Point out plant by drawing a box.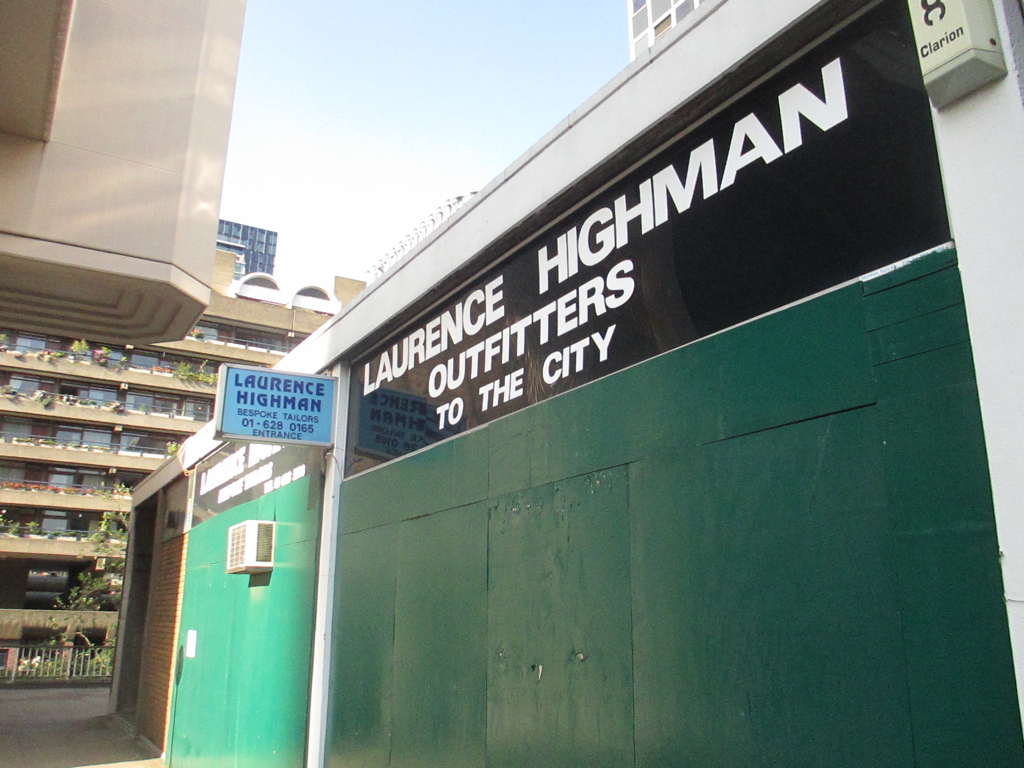
crop(20, 518, 43, 540).
